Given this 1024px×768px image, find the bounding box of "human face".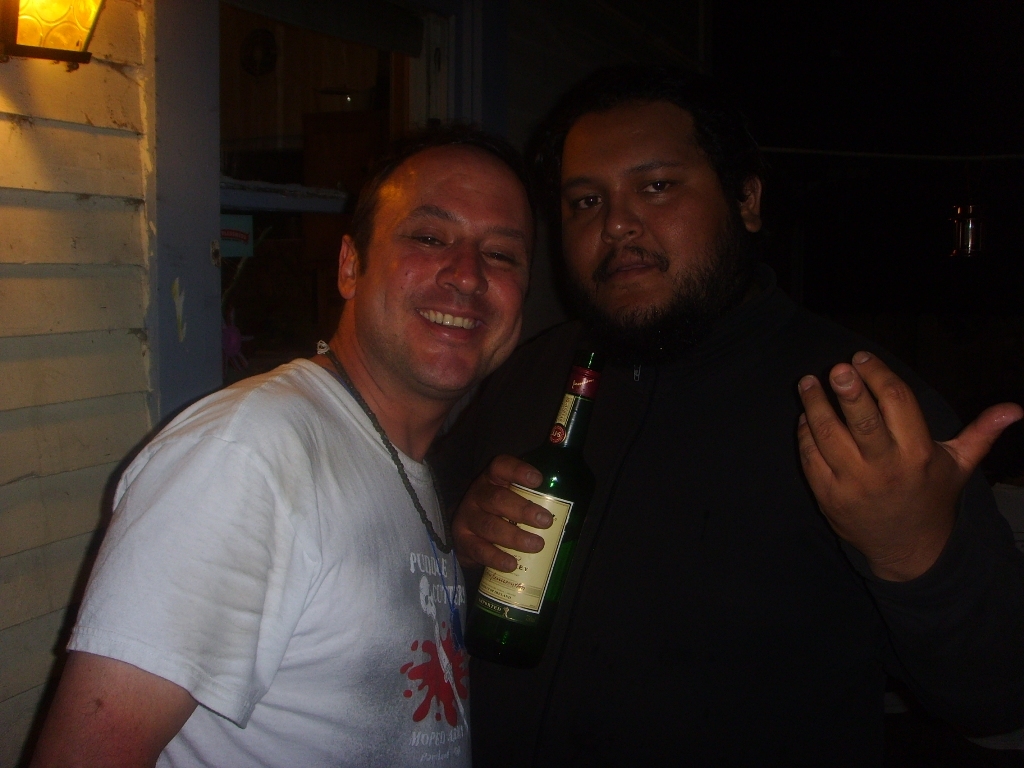
box(546, 107, 726, 324).
